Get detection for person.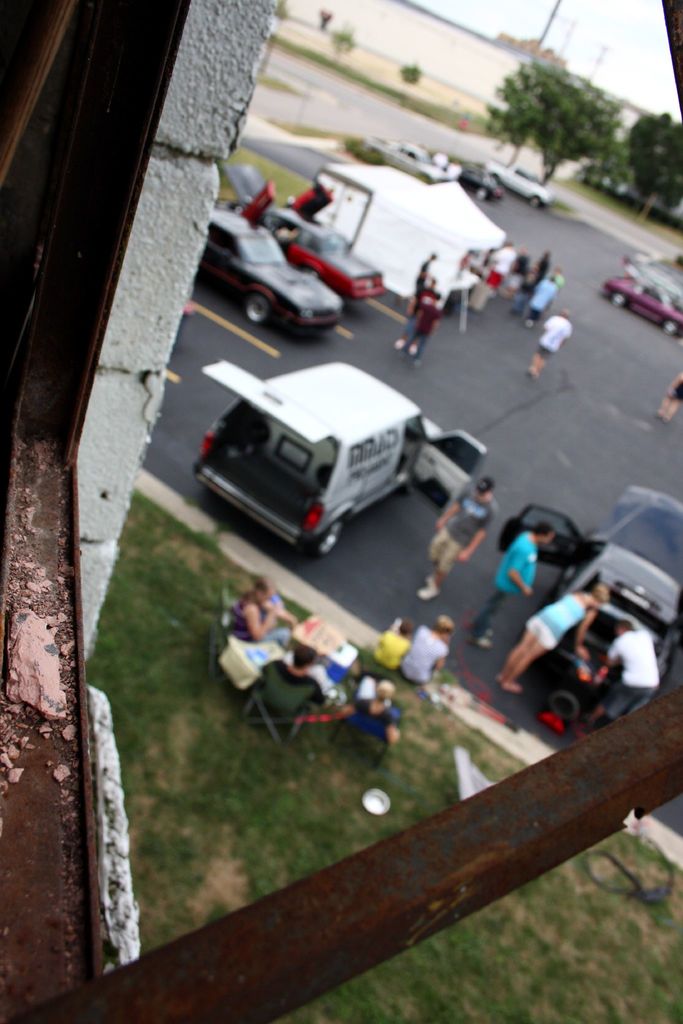
Detection: x1=233 y1=579 x2=291 y2=650.
